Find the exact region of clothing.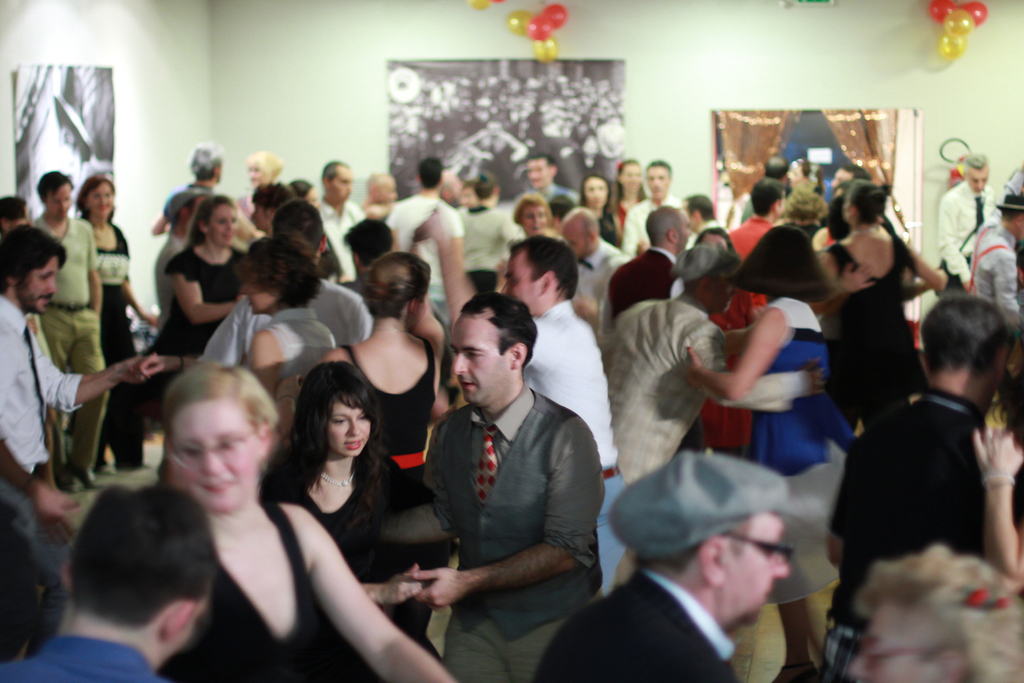
Exact region: [x1=463, y1=201, x2=529, y2=293].
